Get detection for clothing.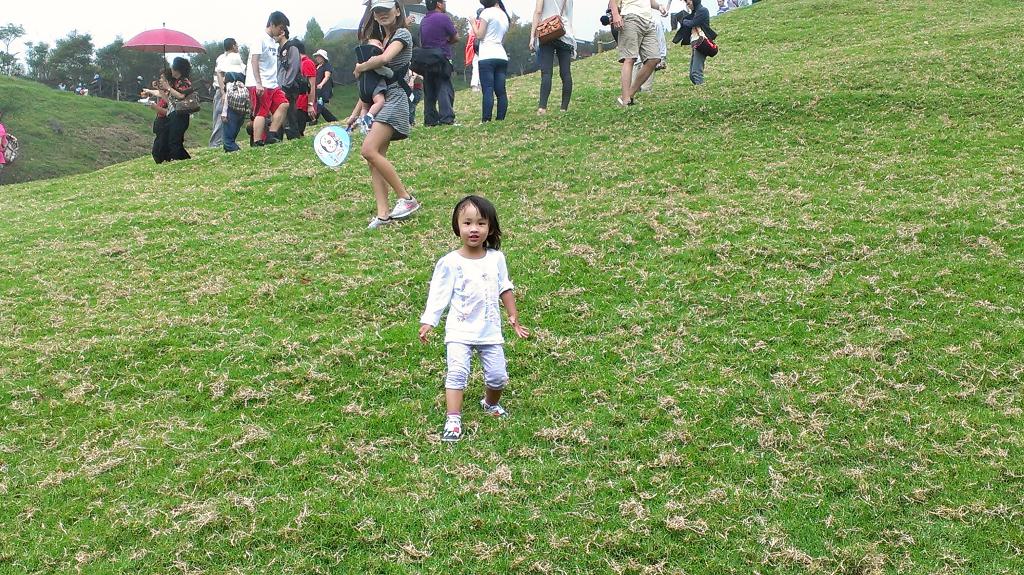
Detection: 315/60/341/129.
